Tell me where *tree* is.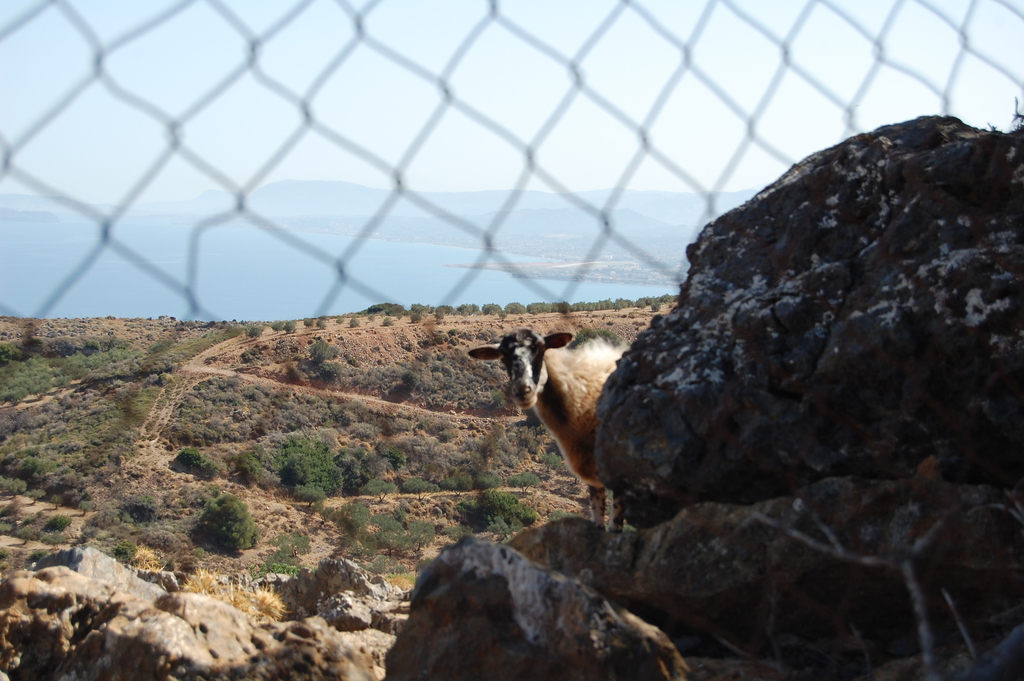
*tree* is at 180, 448, 206, 473.
